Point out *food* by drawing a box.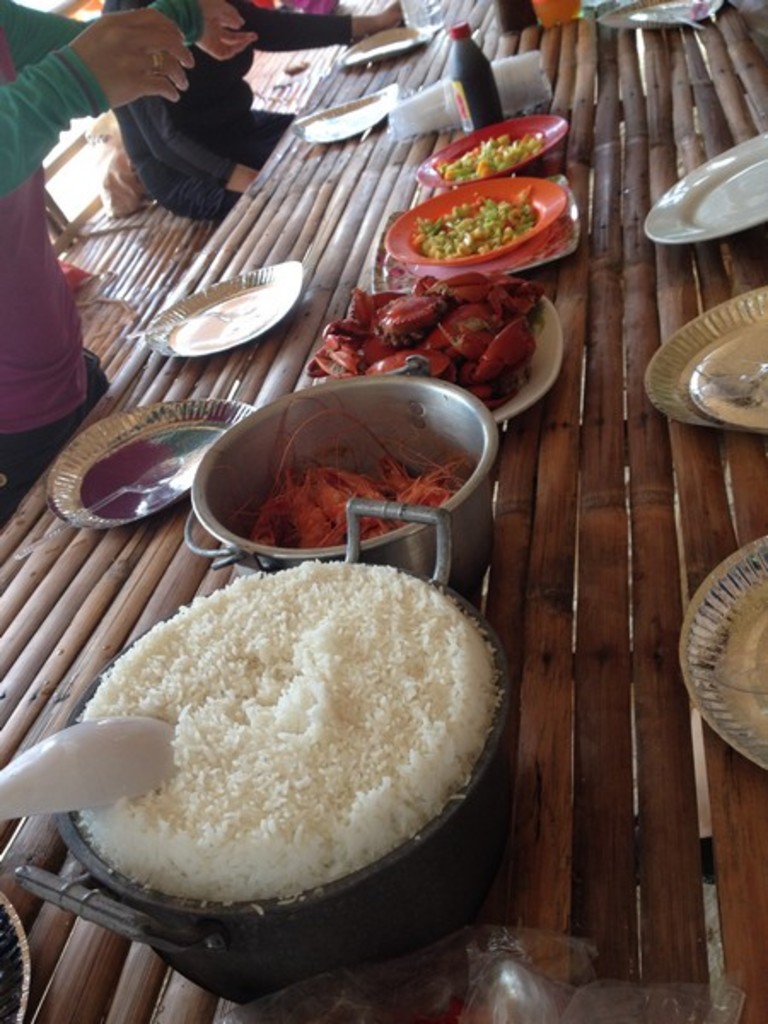
region(435, 130, 548, 181).
